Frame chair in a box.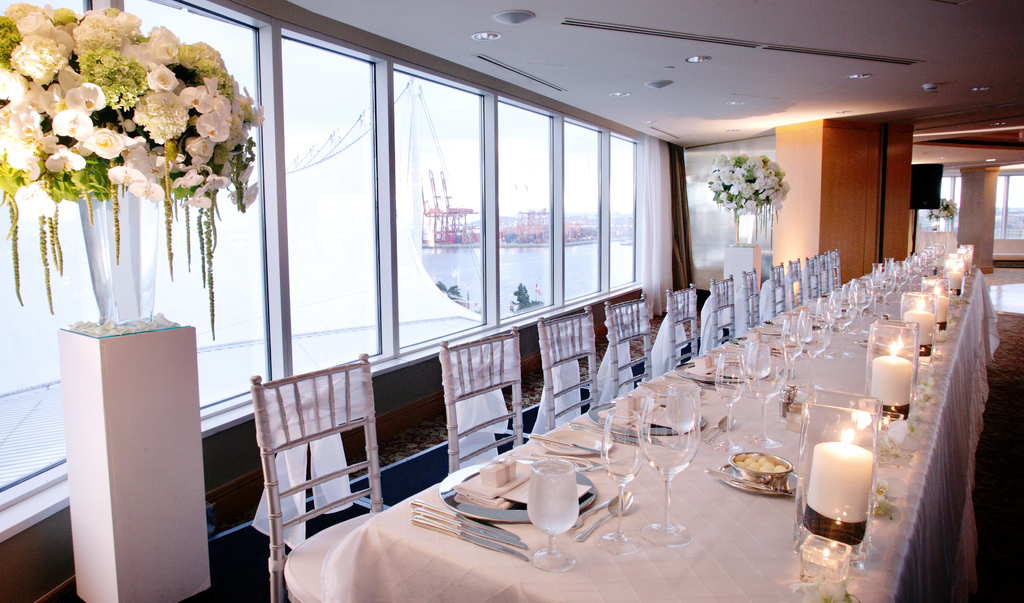
bbox=(442, 324, 543, 477).
